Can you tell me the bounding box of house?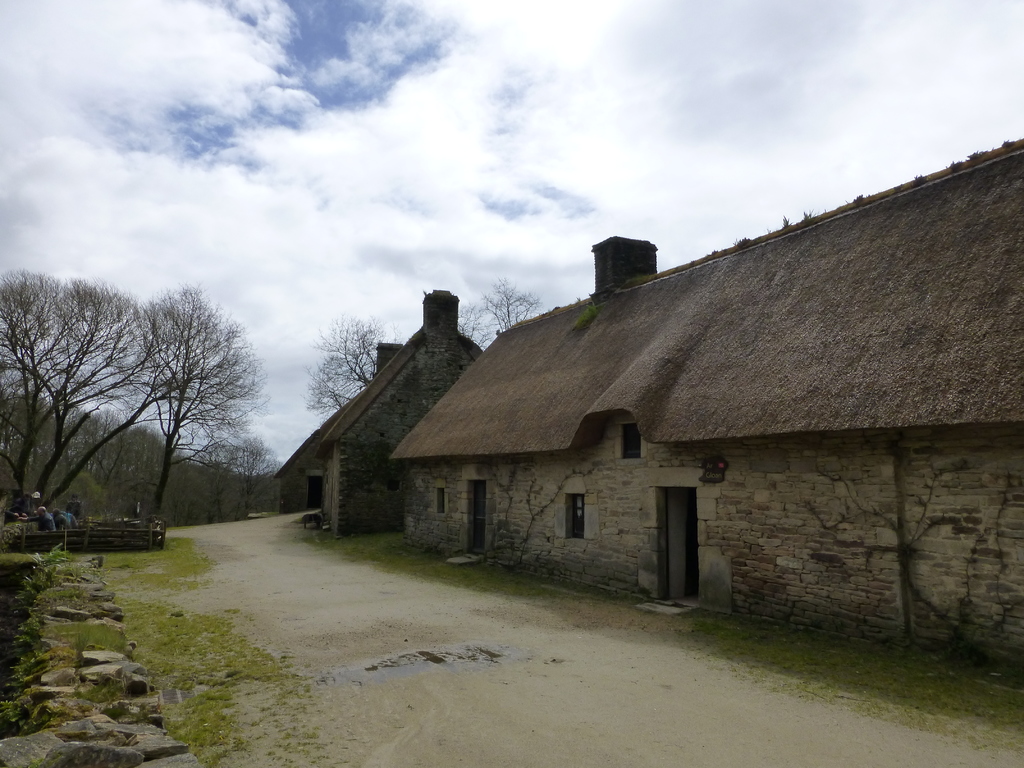
box=[271, 286, 452, 535].
